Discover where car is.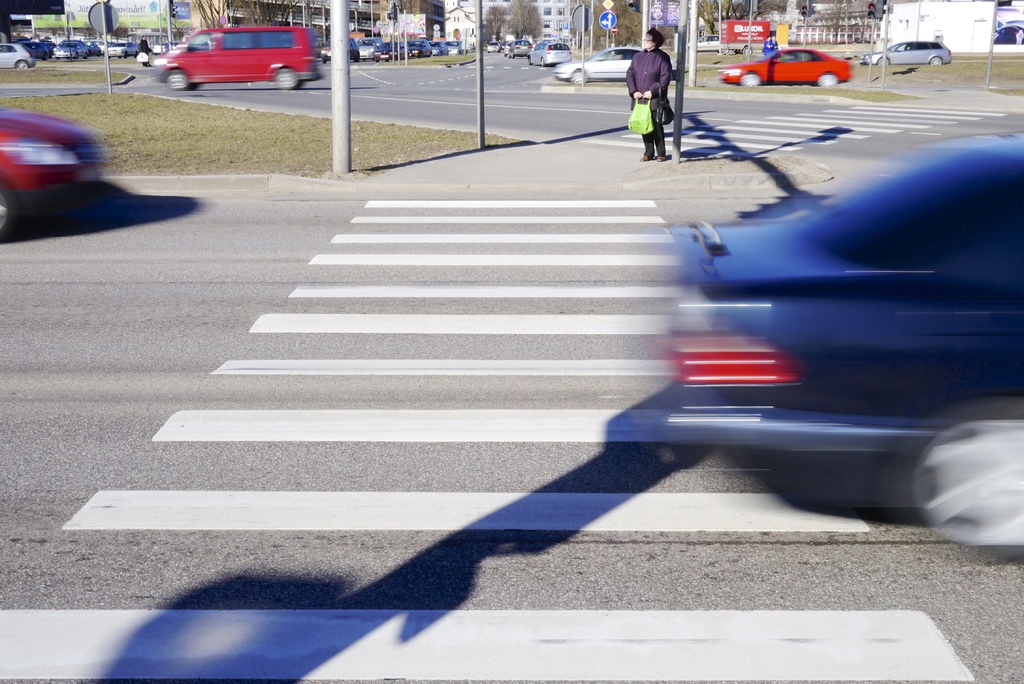
Discovered at [668, 131, 1023, 560].
